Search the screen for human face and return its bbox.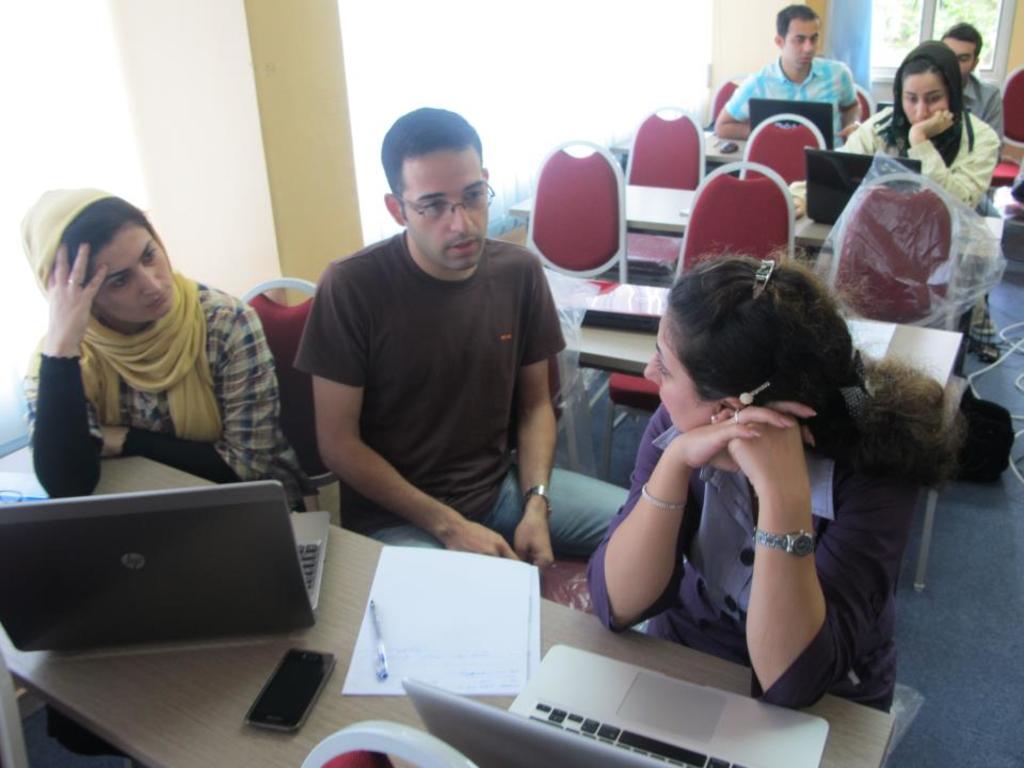
Found: select_region(900, 73, 947, 119).
